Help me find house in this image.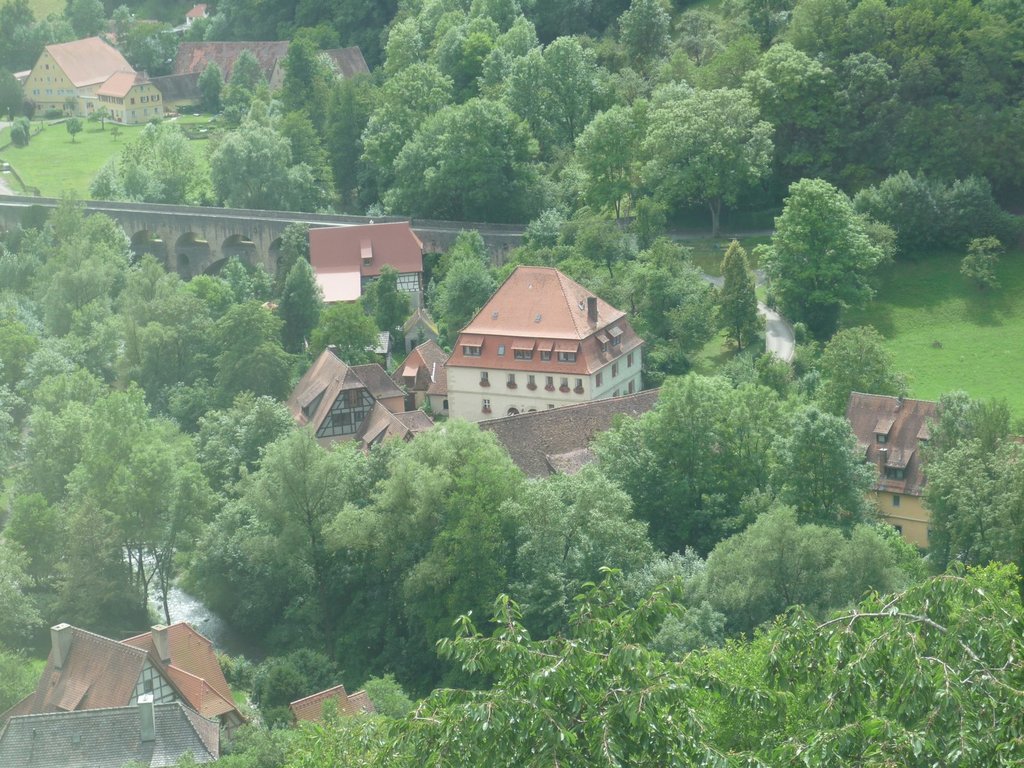
Found it: (x1=20, y1=27, x2=166, y2=130).
